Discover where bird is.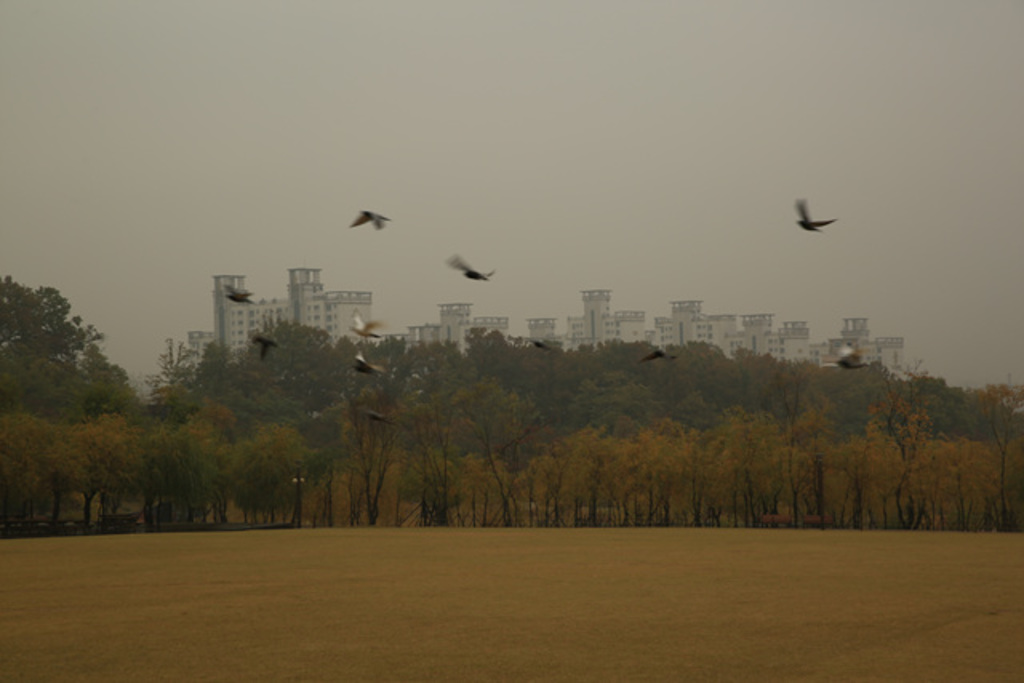
Discovered at [245,326,288,361].
